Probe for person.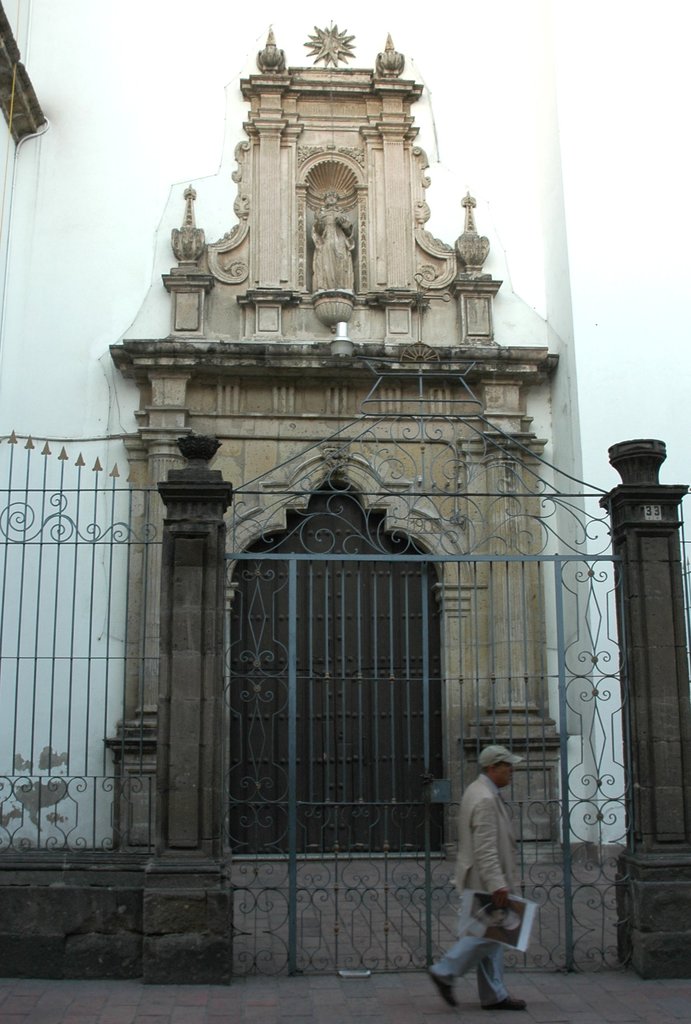
Probe result: [462,896,523,940].
